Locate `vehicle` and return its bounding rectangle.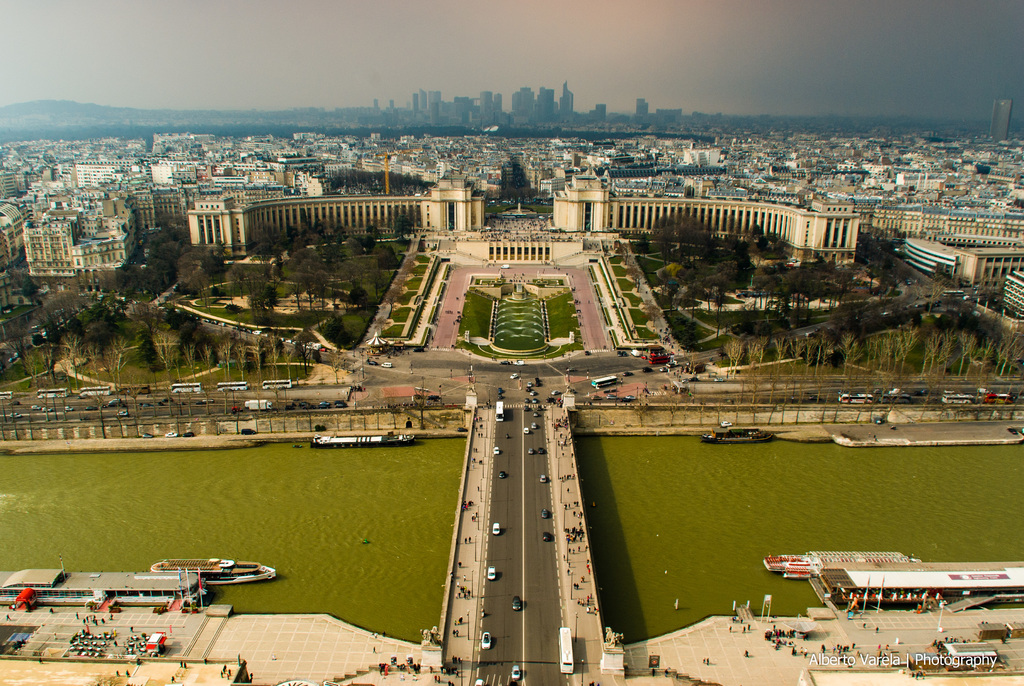
bbox=(83, 382, 114, 402).
